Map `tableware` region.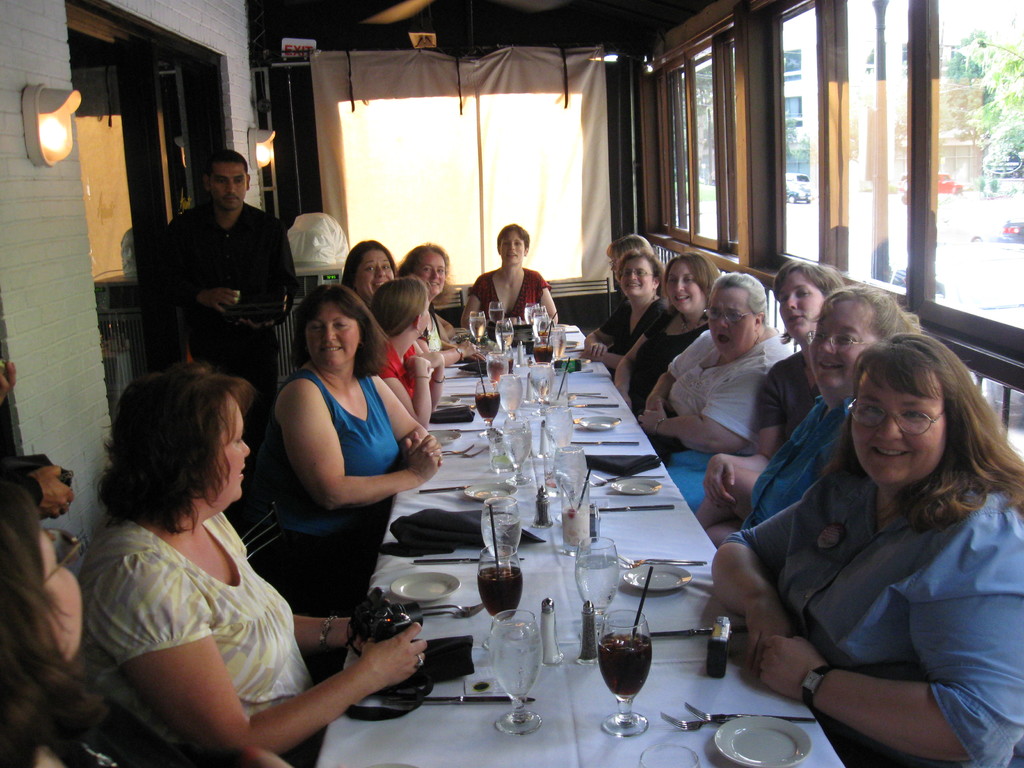
Mapped to x1=389 y1=572 x2=460 y2=600.
